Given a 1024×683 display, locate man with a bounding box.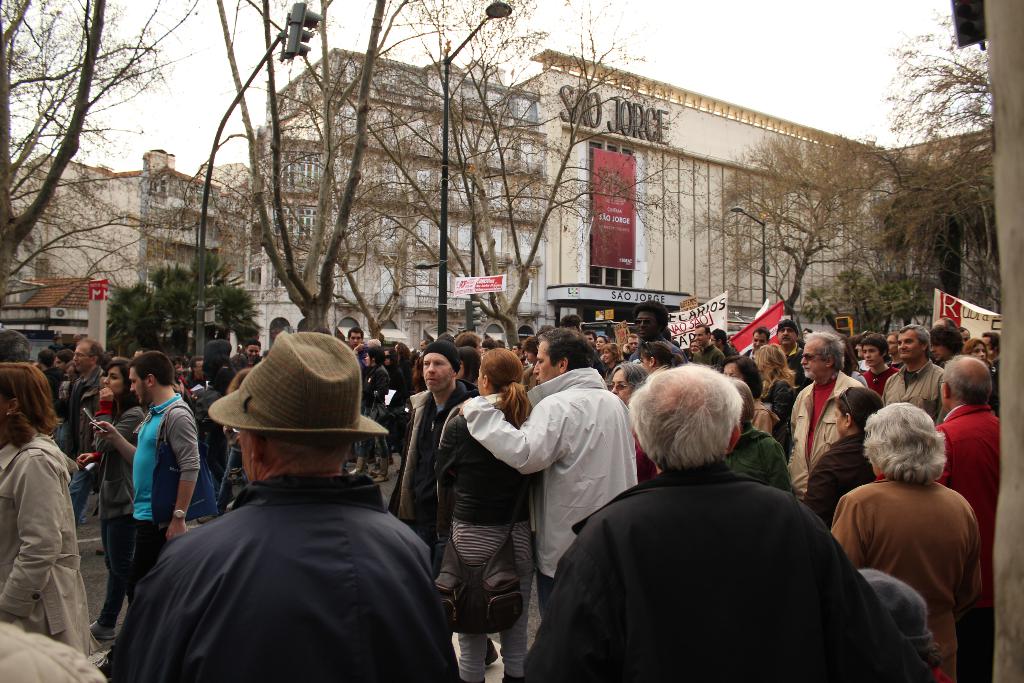
Located: box(465, 328, 644, 620).
